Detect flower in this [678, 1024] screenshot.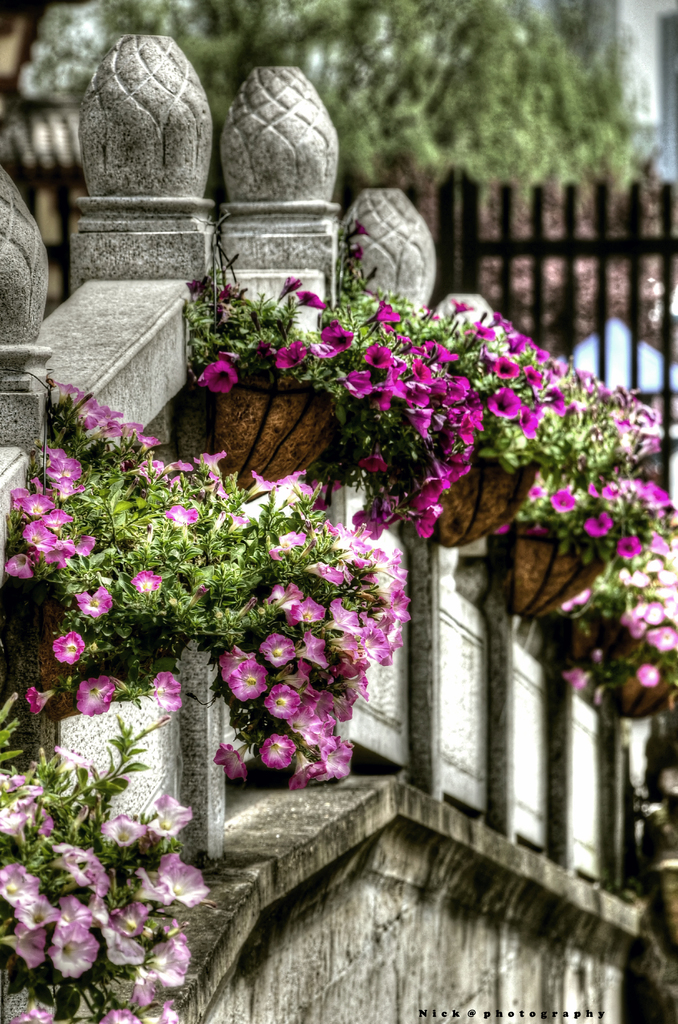
Detection: 48, 635, 85, 664.
